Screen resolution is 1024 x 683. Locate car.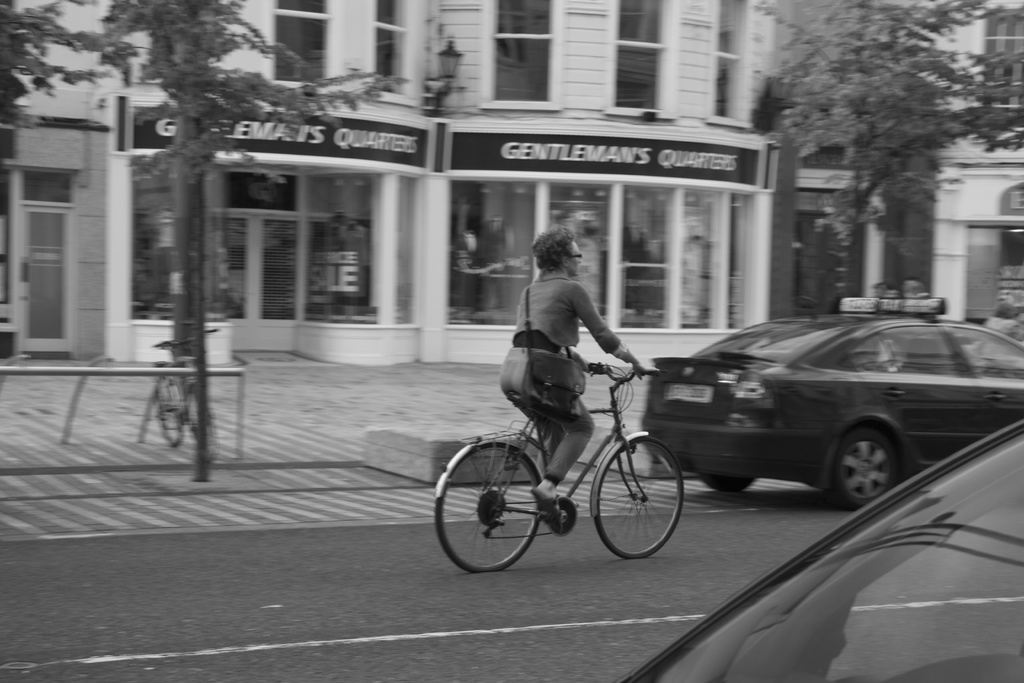
637,295,1023,508.
